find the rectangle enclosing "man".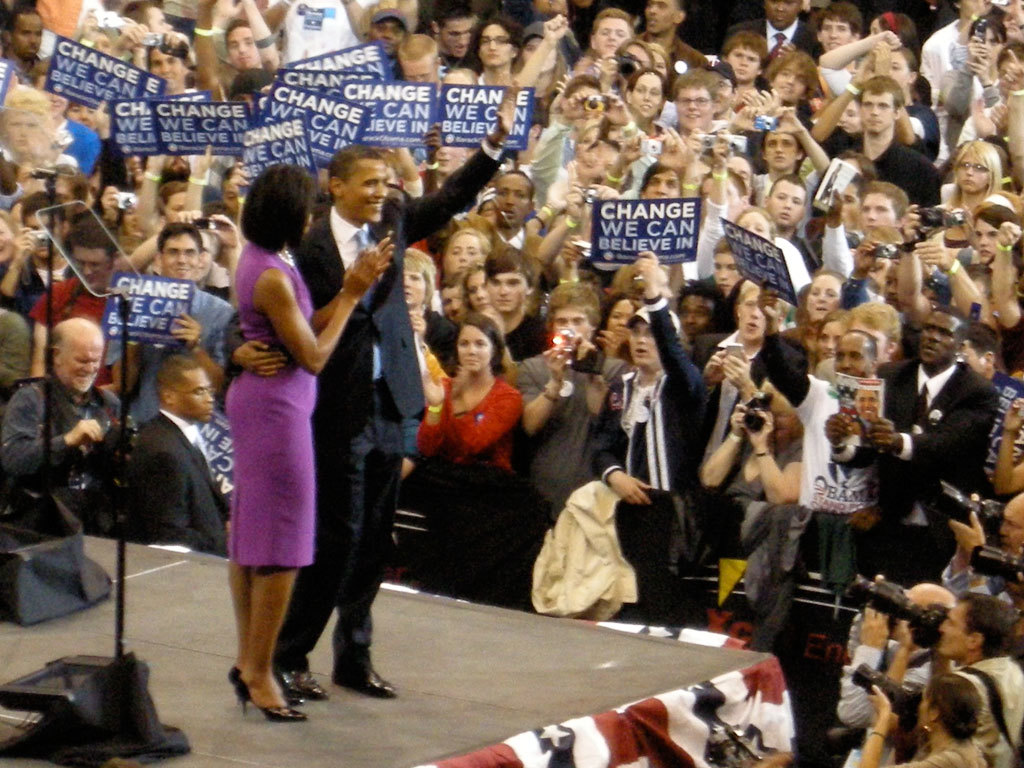
select_region(658, 67, 723, 146).
